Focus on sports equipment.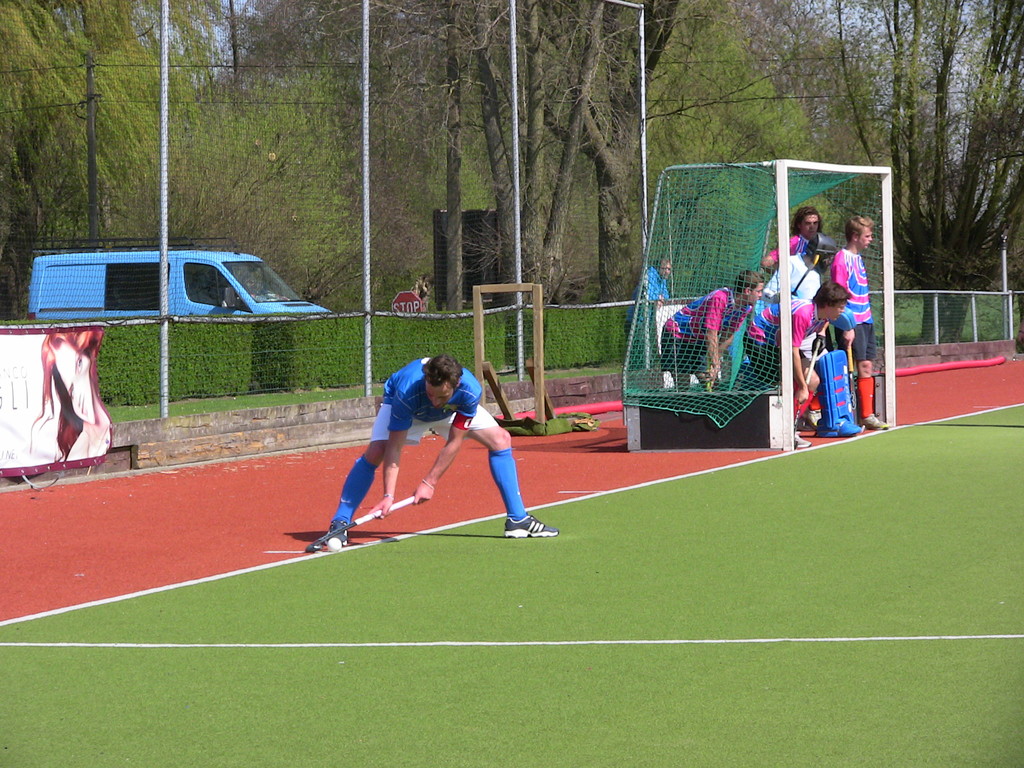
Focused at [762,291,800,300].
